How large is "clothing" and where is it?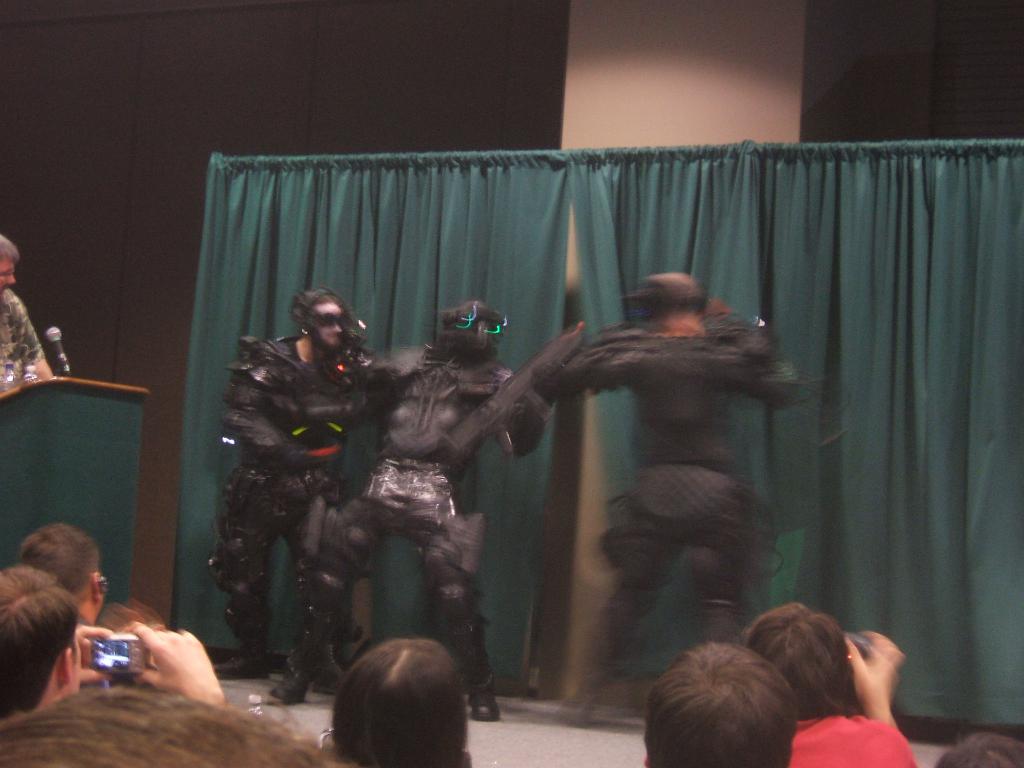
Bounding box: bbox=(312, 362, 563, 680).
